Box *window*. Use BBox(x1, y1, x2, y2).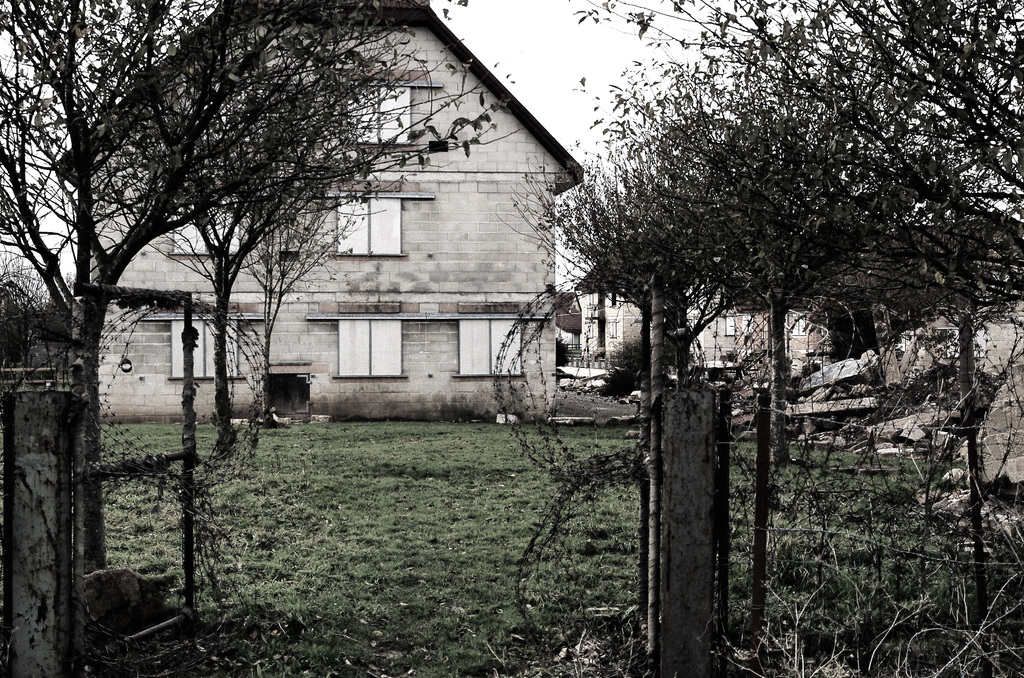
BBox(324, 65, 430, 159).
